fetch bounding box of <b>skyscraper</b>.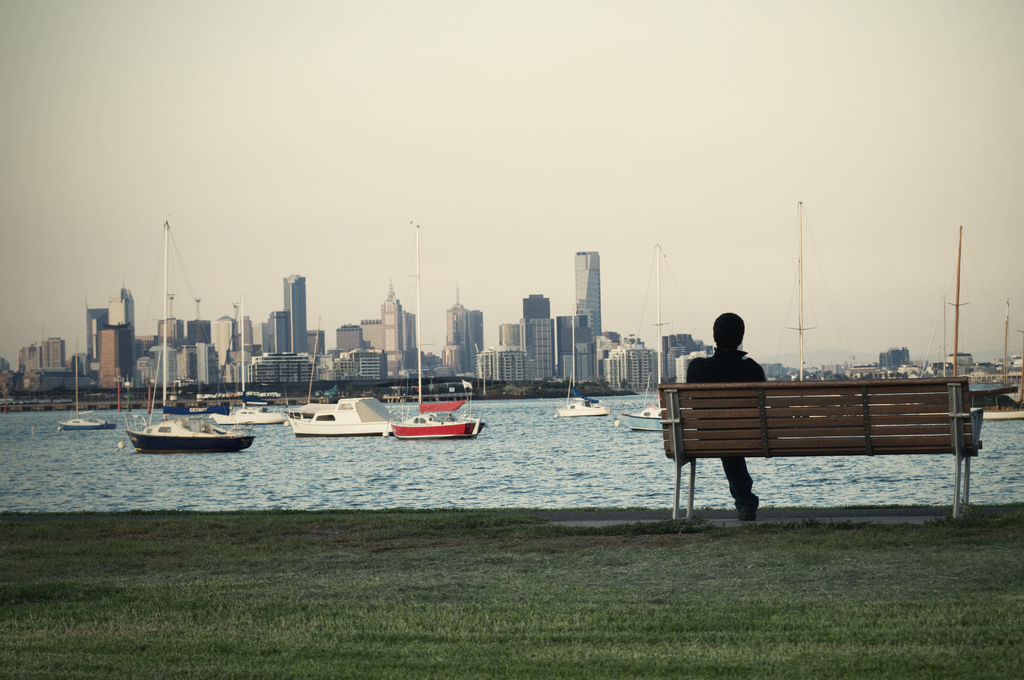
Bbox: select_region(279, 275, 309, 360).
